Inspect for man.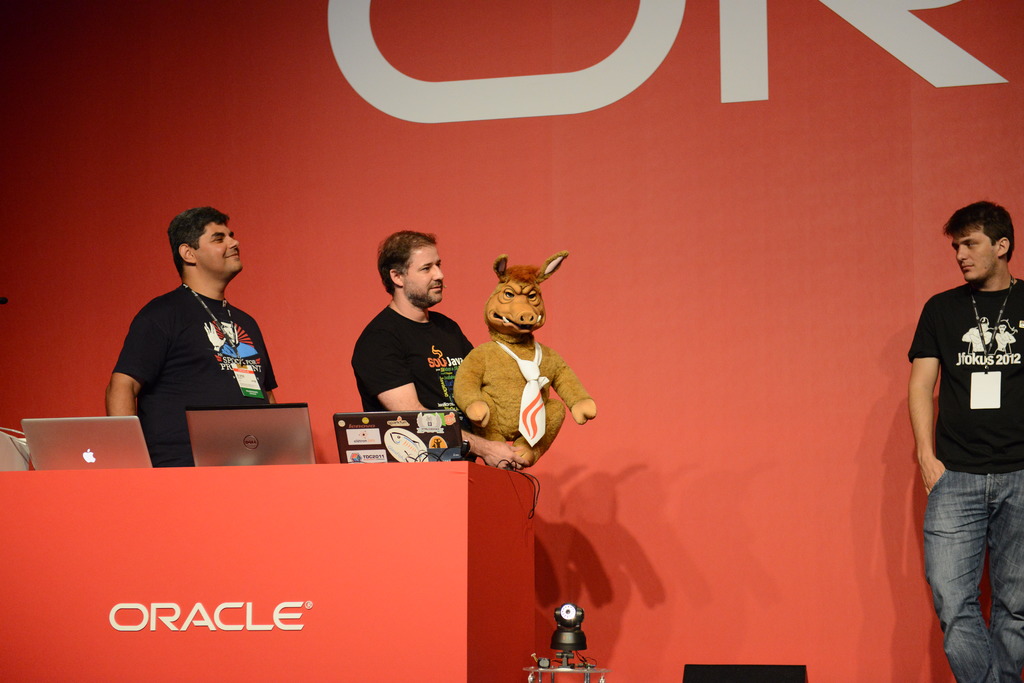
Inspection: 349 230 532 476.
